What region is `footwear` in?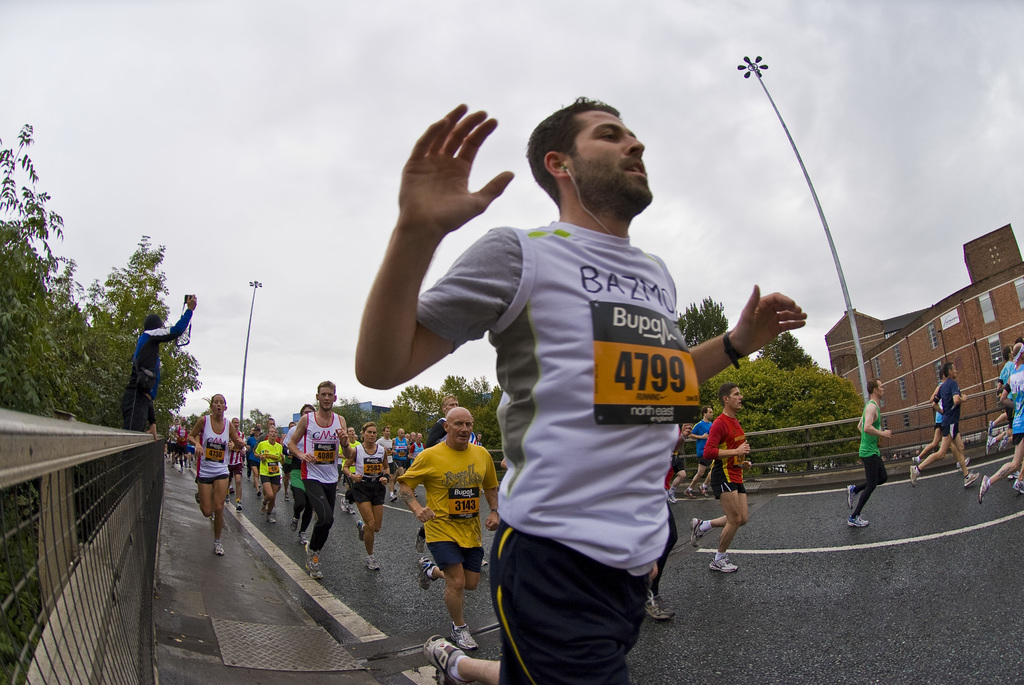
[left=234, top=500, right=243, bottom=513].
